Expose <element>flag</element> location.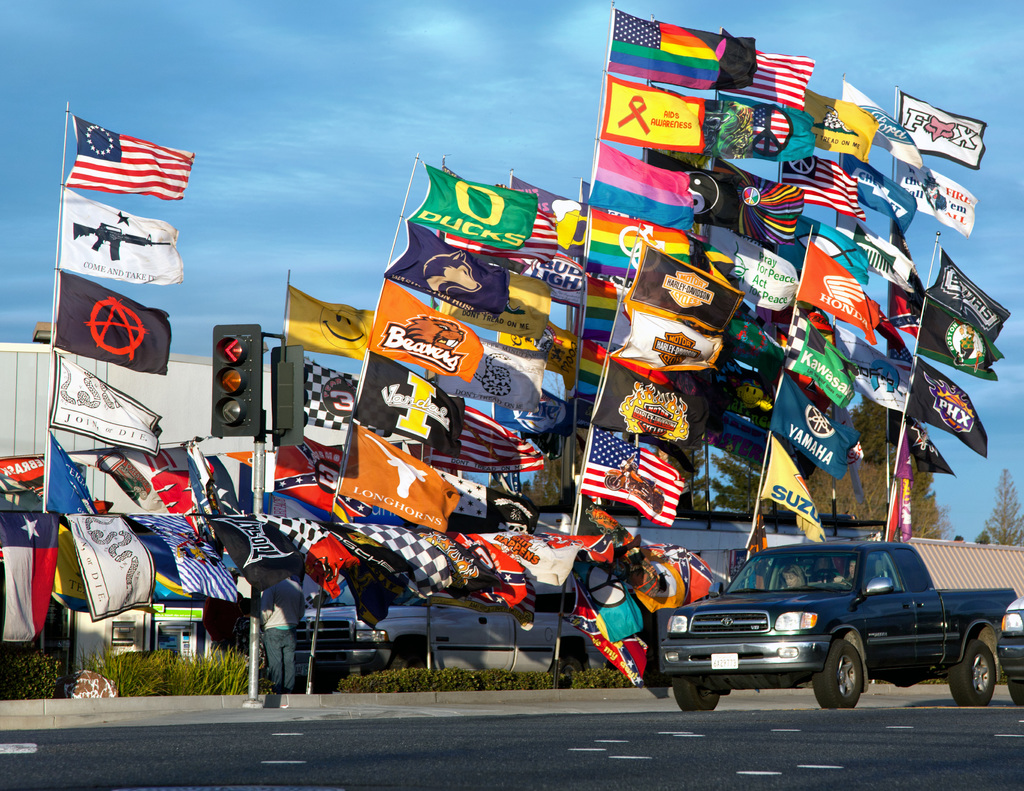
Exposed at (x1=260, y1=513, x2=357, y2=600).
